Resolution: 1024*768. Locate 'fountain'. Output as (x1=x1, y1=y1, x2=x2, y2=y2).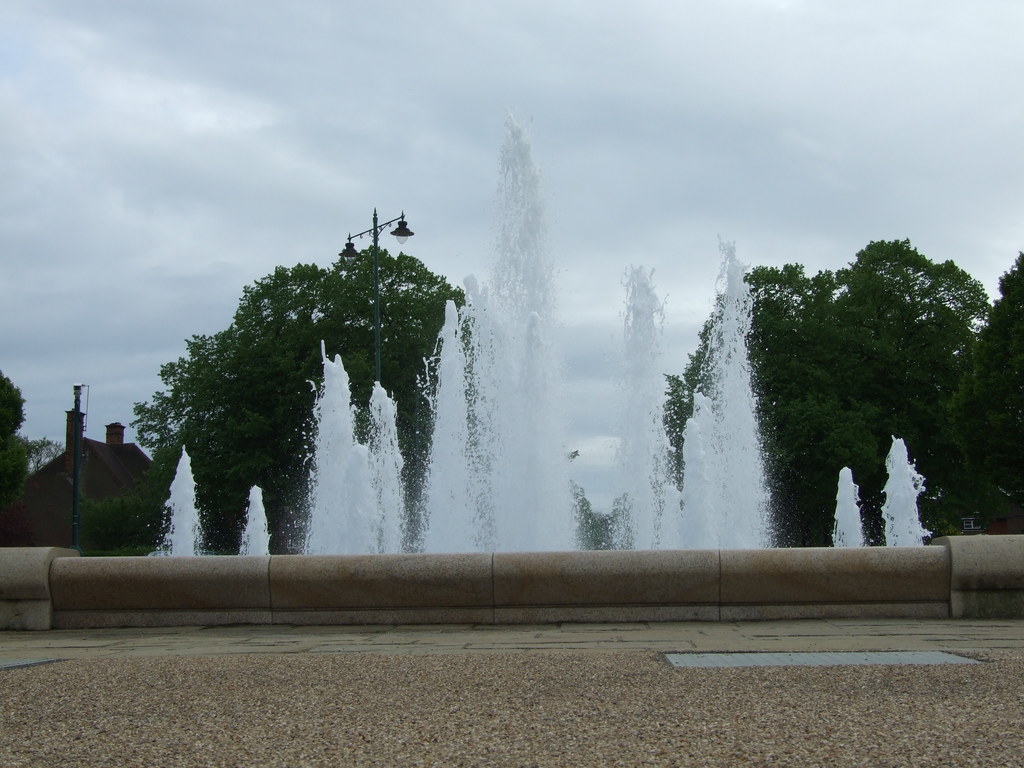
(x1=22, y1=156, x2=985, y2=644).
